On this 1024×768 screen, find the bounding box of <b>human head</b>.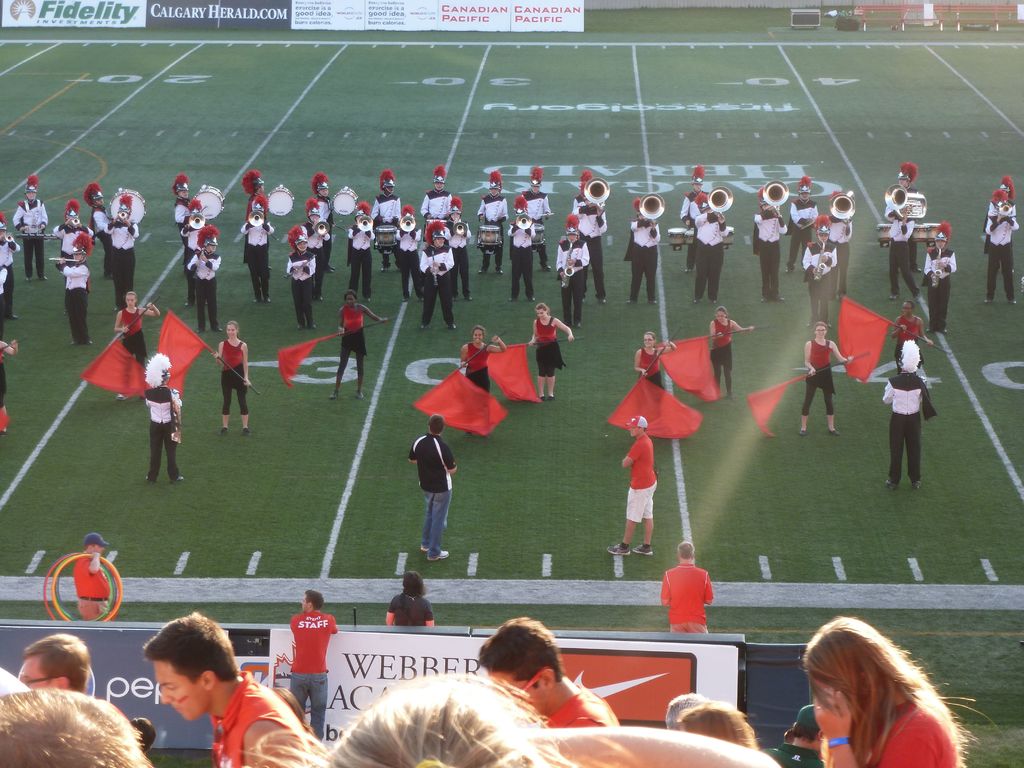
Bounding box: left=175, top=184, right=188, bottom=198.
